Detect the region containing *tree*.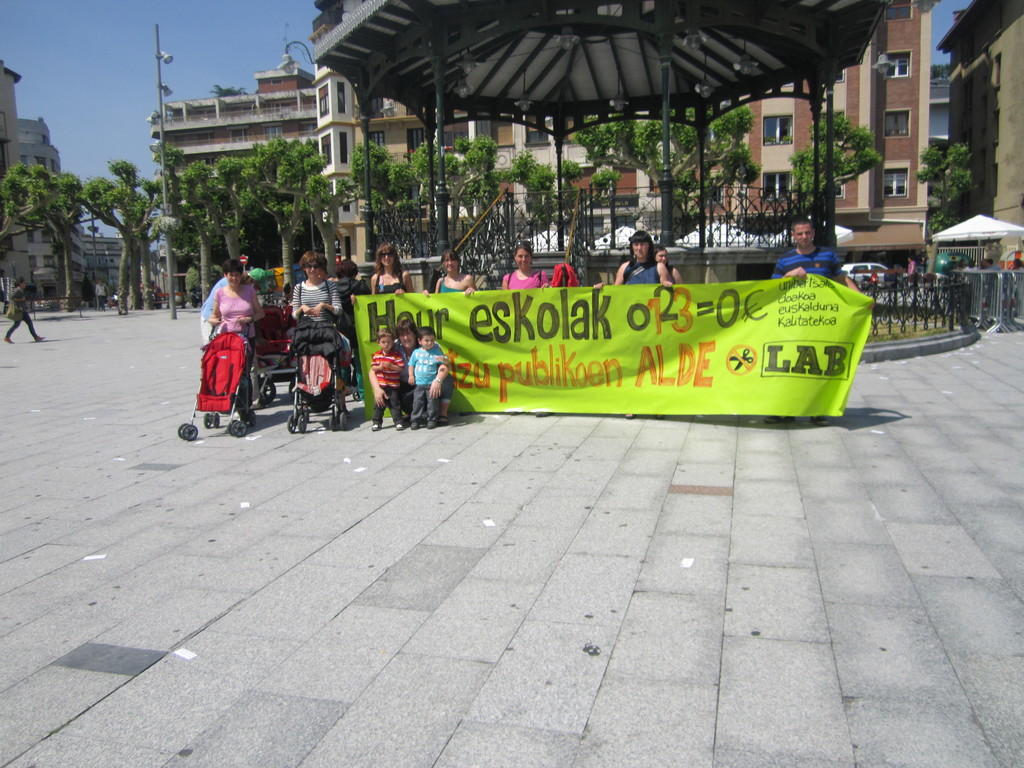
select_region(587, 109, 747, 267).
